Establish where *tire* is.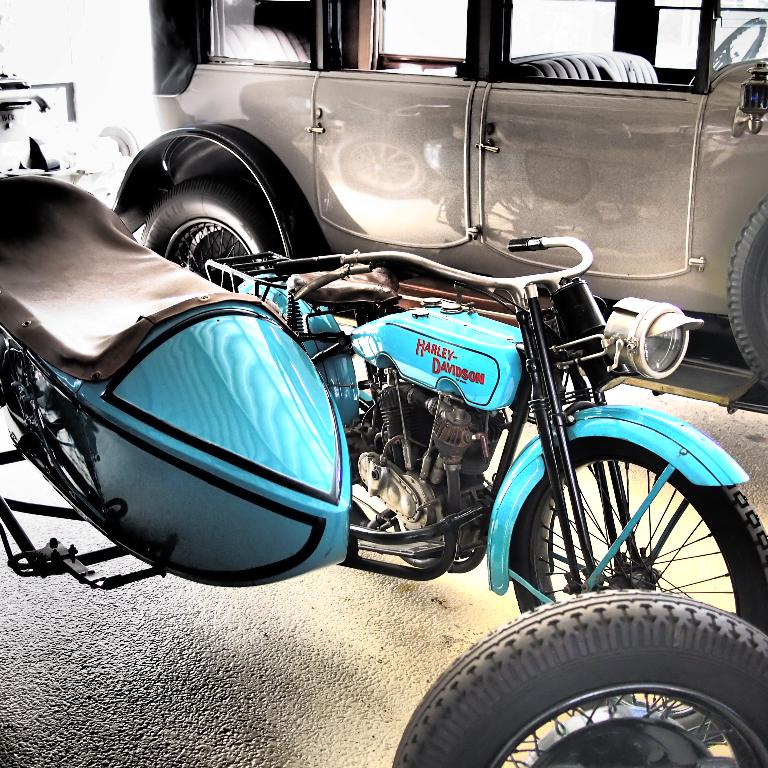
Established at x1=96, y1=121, x2=140, y2=163.
